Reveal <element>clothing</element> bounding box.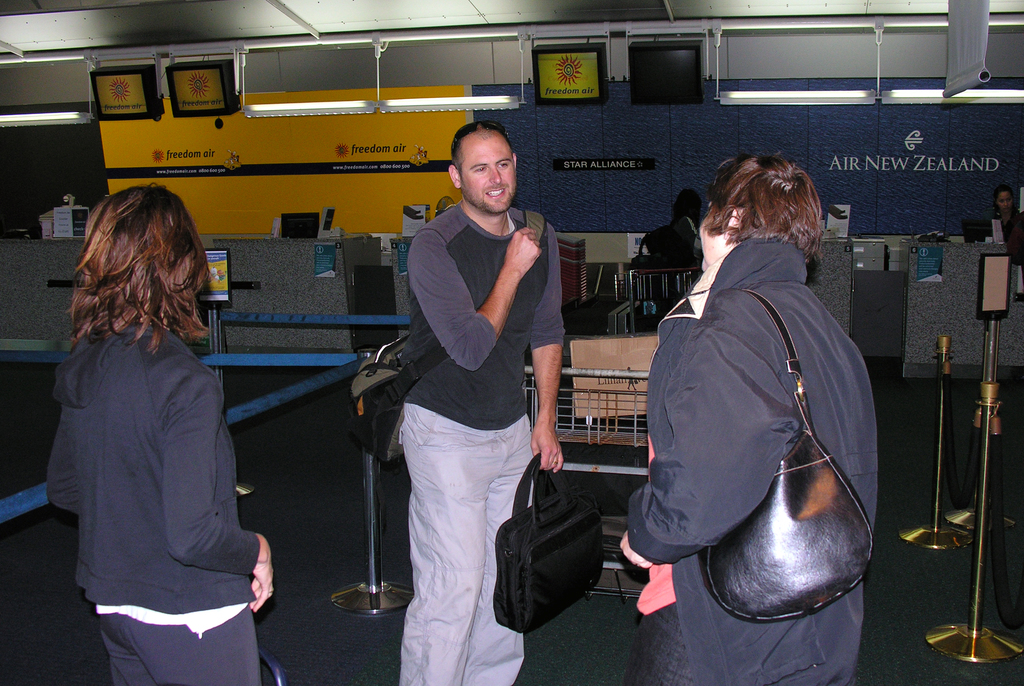
Revealed: 624:234:881:685.
